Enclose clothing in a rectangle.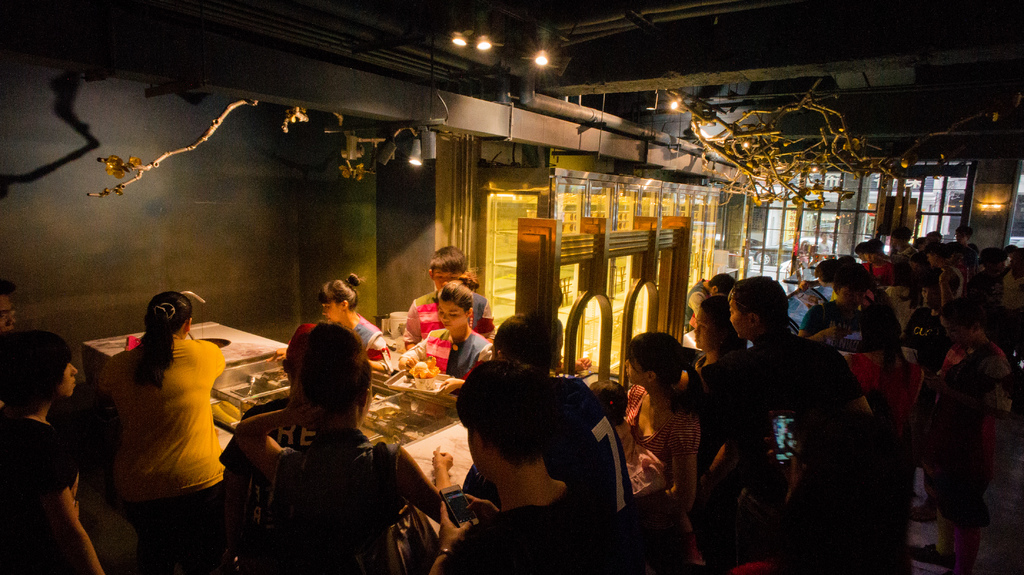
BBox(354, 315, 385, 358).
